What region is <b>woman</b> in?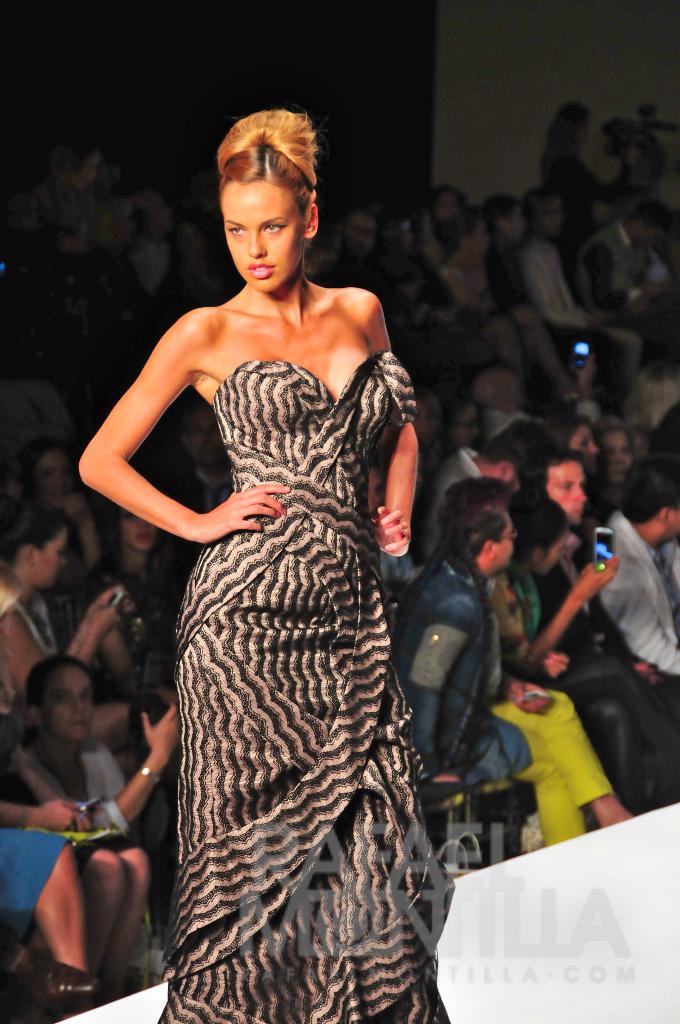
(387,492,623,856).
